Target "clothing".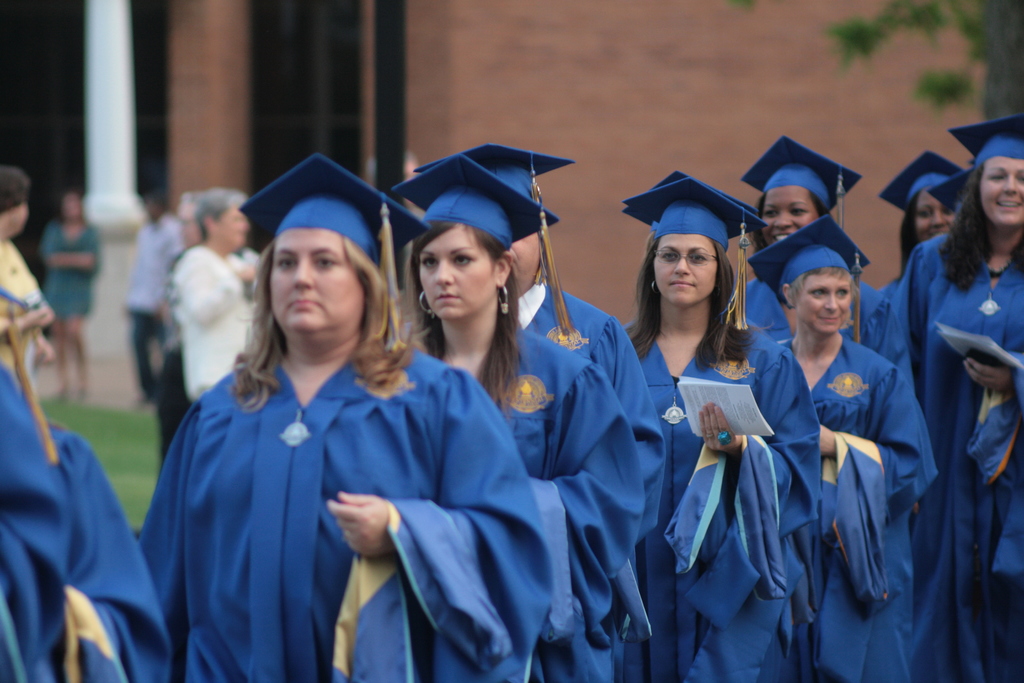
Target region: BBox(782, 338, 934, 682).
